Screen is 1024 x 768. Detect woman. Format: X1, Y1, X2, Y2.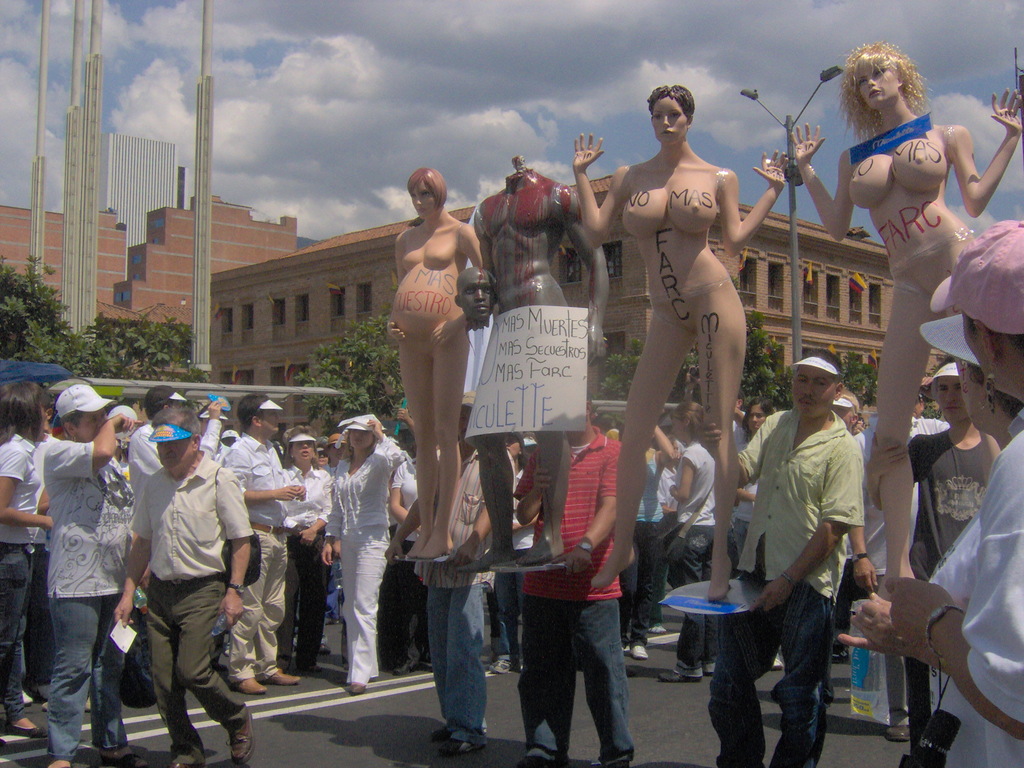
570, 86, 791, 605.
